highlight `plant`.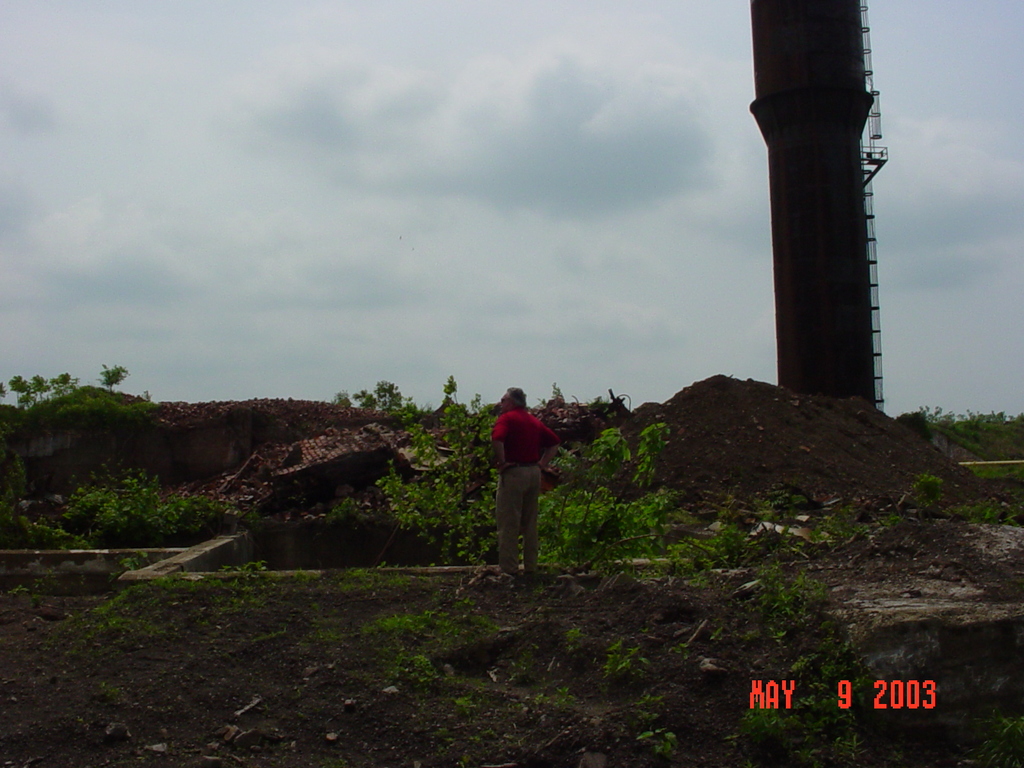
Highlighted region: bbox=(14, 559, 44, 596).
